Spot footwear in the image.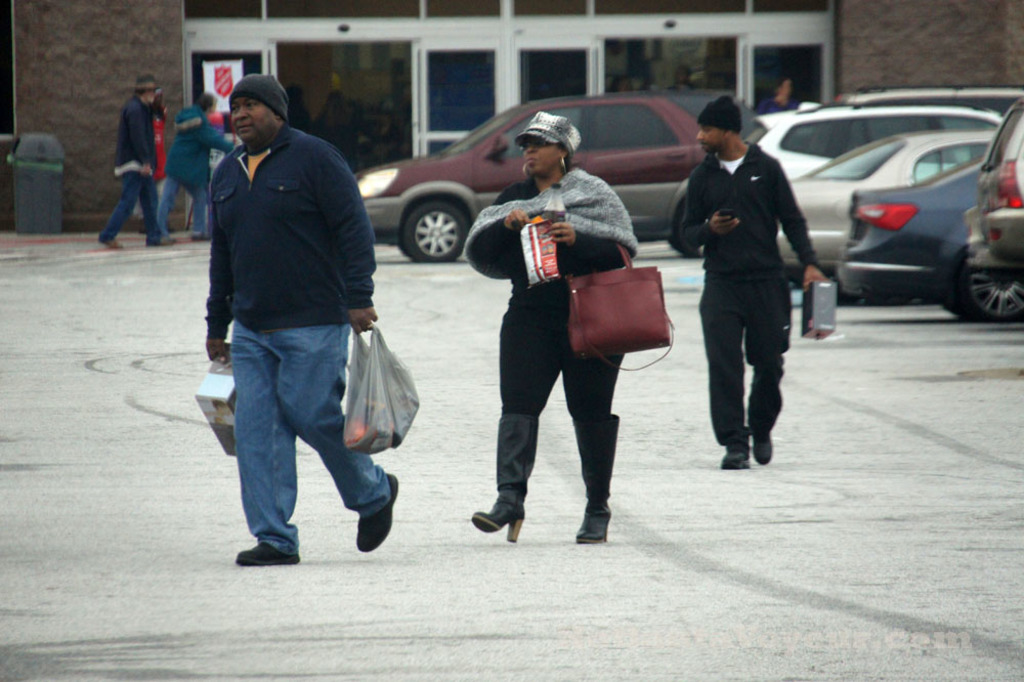
footwear found at left=473, top=406, right=538, bottom=541.
